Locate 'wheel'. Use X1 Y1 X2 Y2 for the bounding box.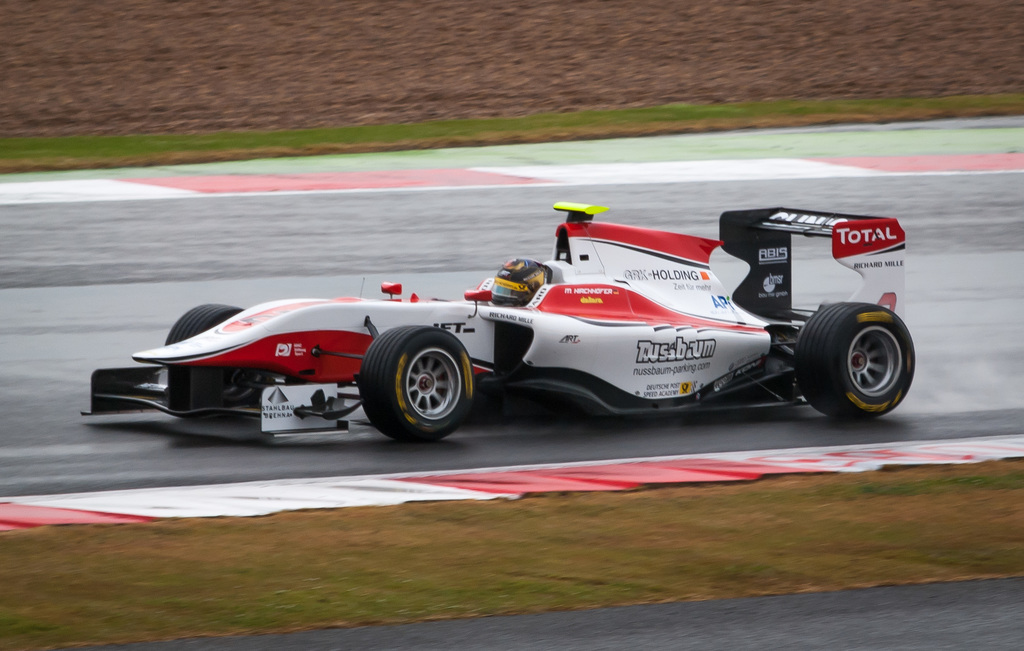
372 334 467 433.
